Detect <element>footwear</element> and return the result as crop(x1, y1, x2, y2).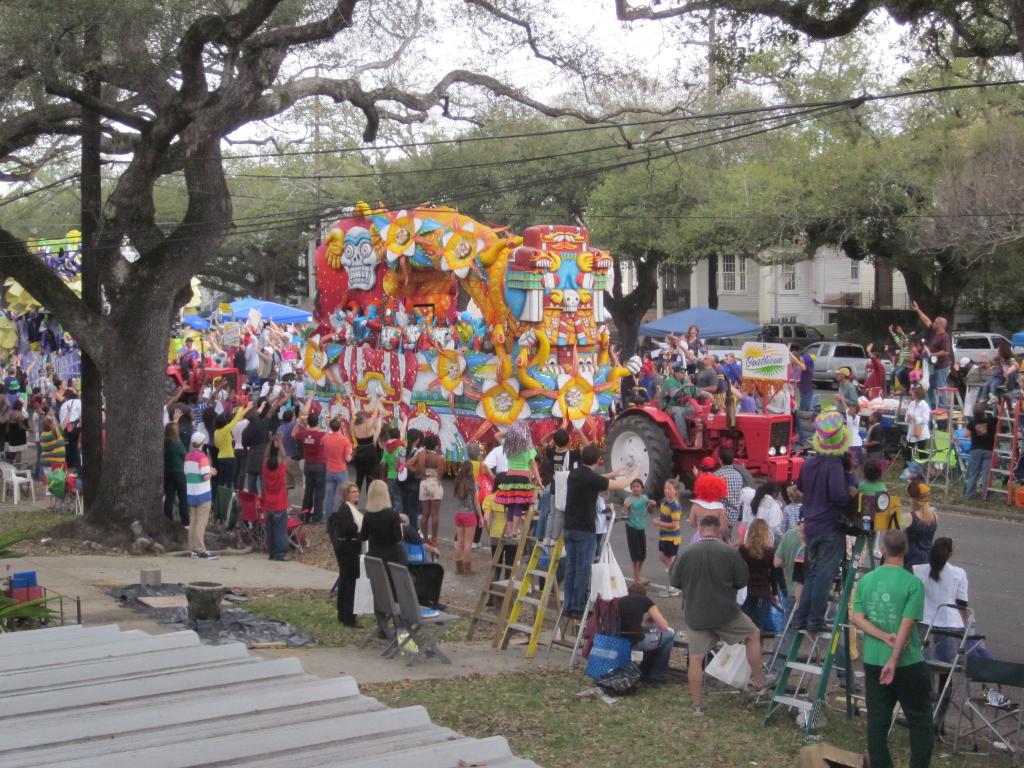
crop(196, 553, 215, 562).
